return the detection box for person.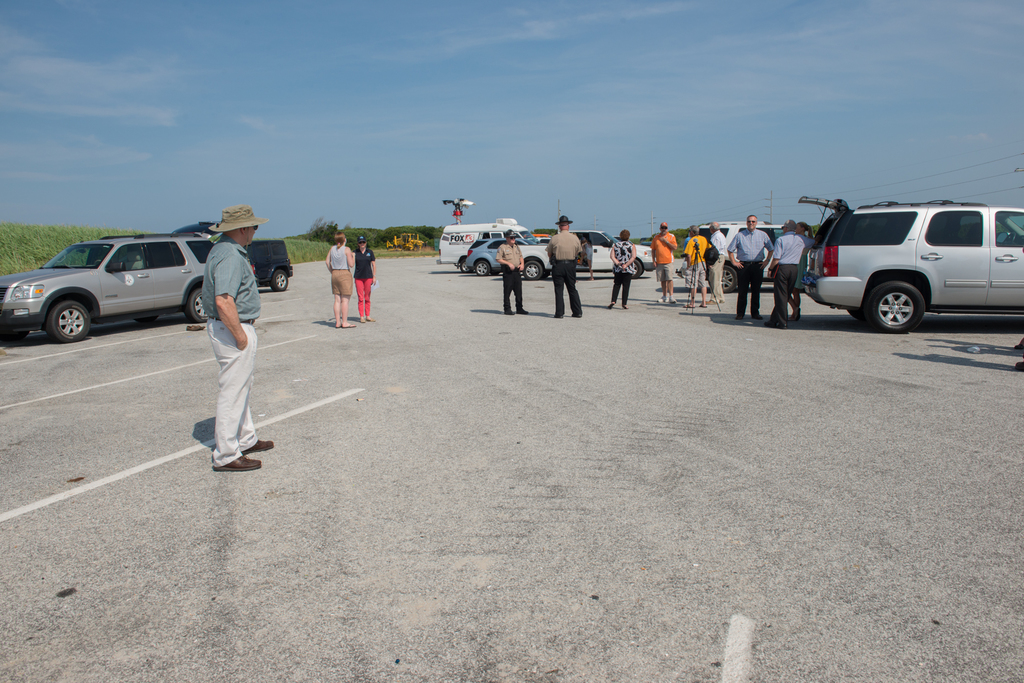
<box>196,204,280,472</box>.
